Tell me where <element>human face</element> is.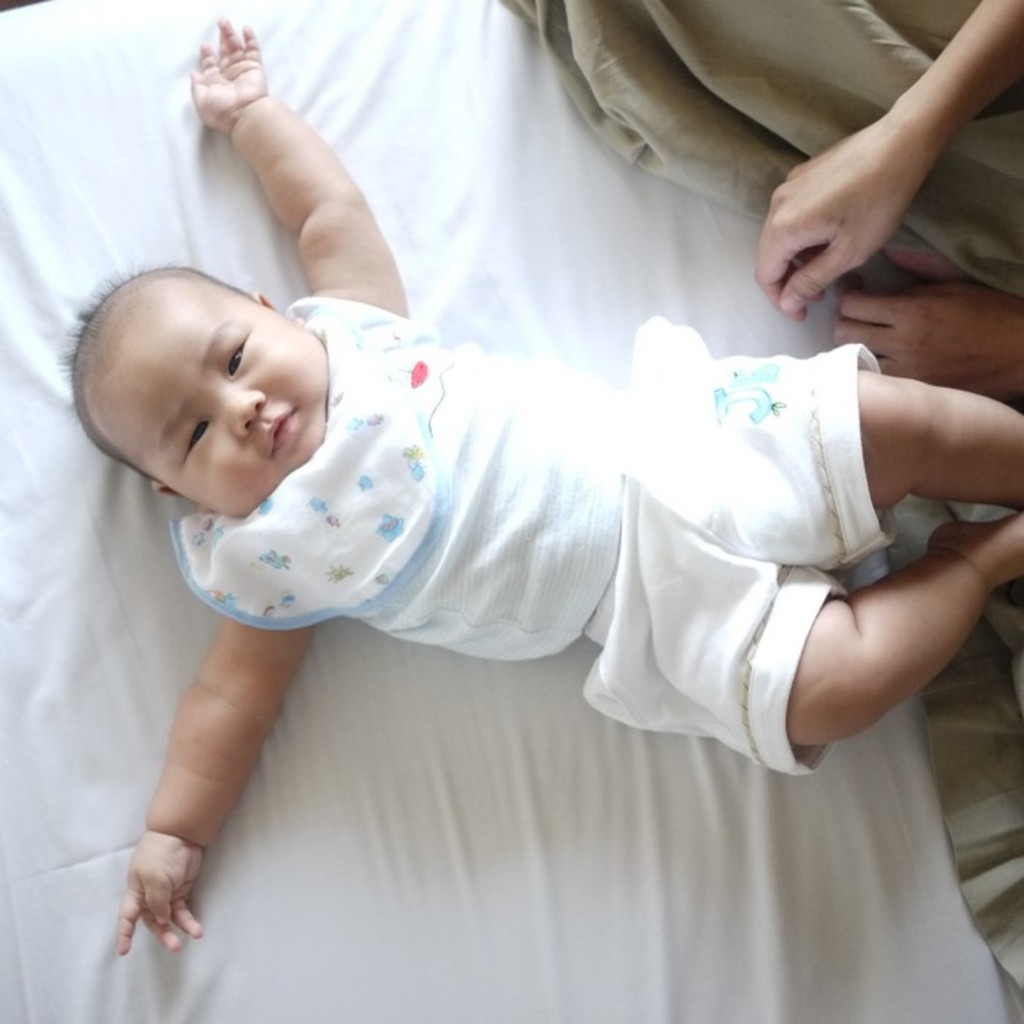
<element>human face</element> is at {"left": 118, "top": 274, "right": 331, "bottom": 515}.
